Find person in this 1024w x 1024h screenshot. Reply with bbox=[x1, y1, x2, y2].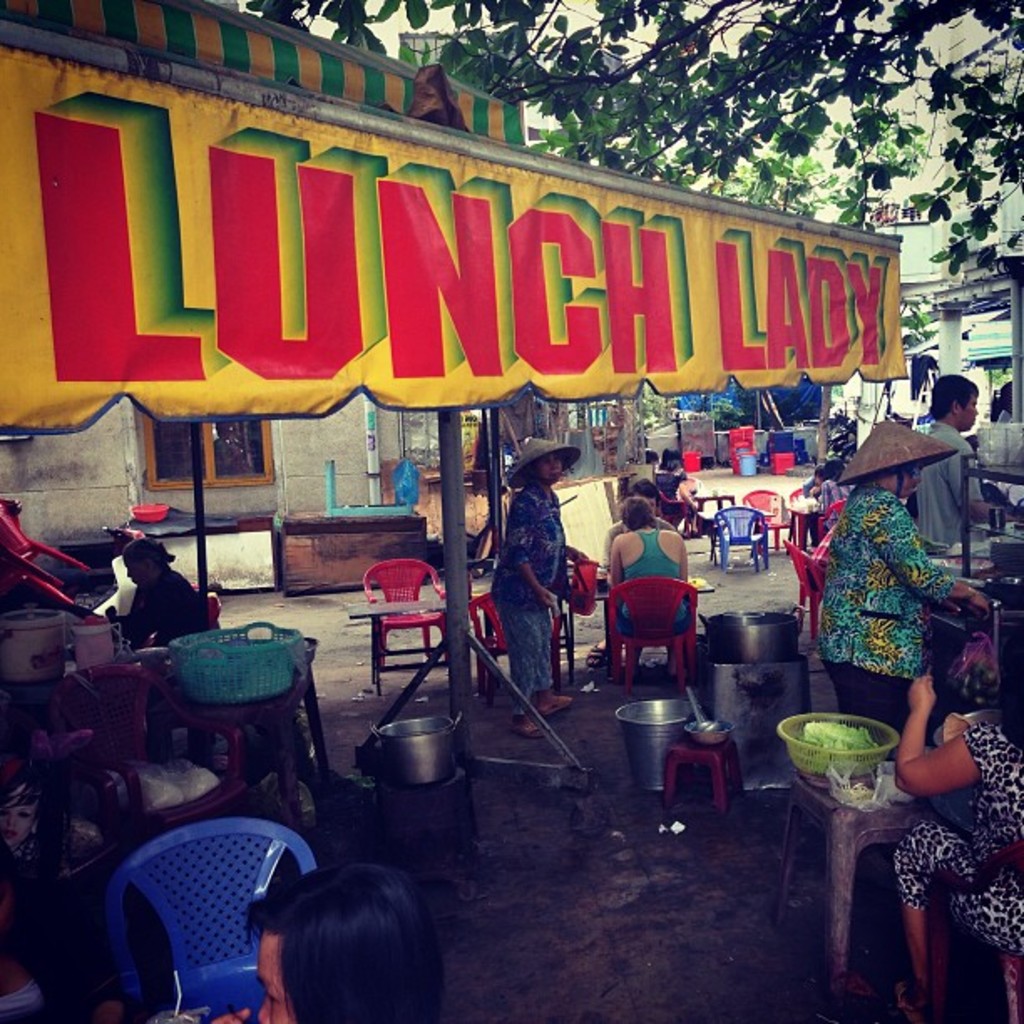
bbox=[0, 847, 55, 1022].
